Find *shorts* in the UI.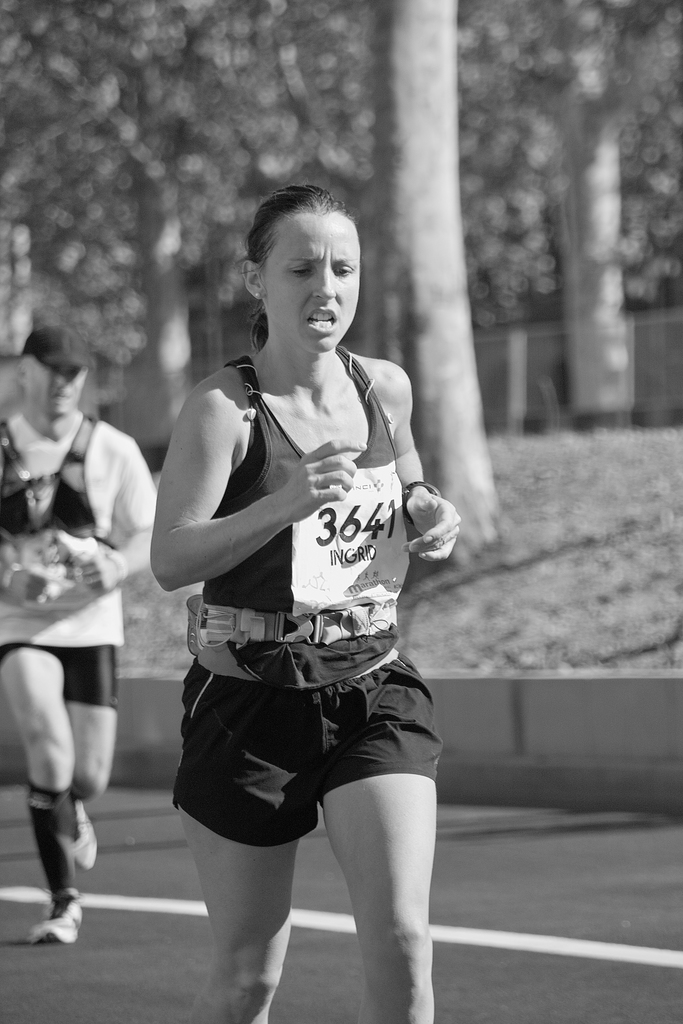
UI element at region(147, 662, 472, 867).
